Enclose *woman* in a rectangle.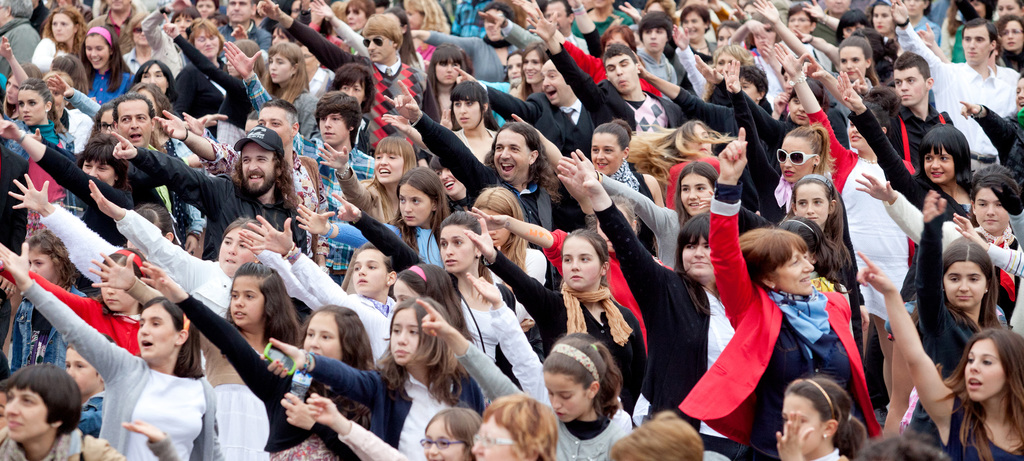
x1=125, y1=58, x2=175, y2=106.
